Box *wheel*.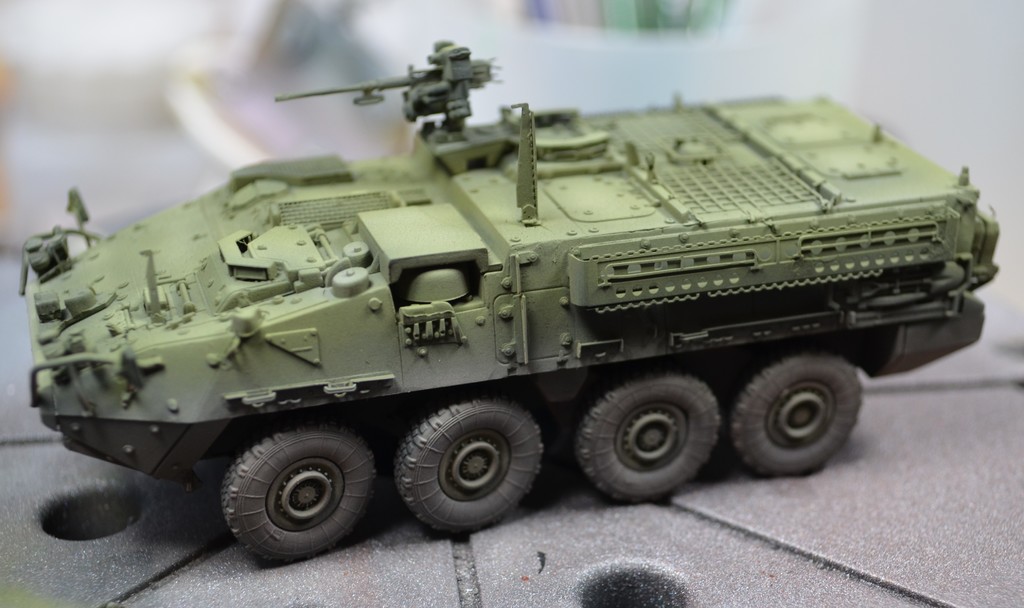
box(225, 421, 377, 567).
